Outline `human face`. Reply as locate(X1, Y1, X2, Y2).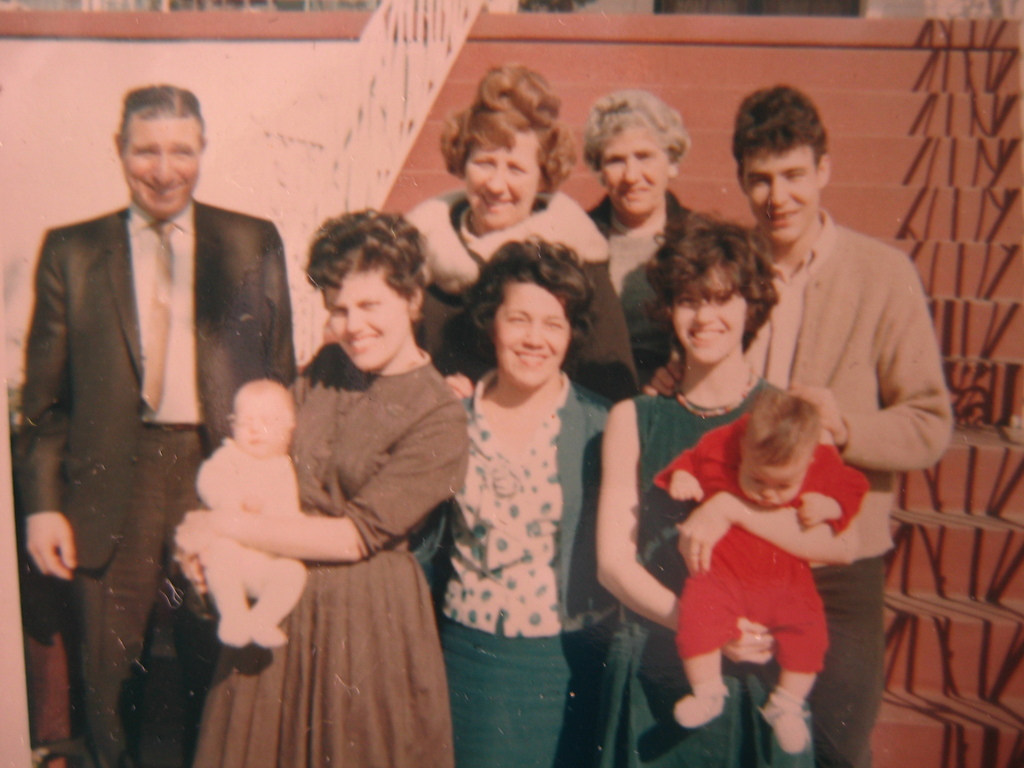
locate(600, 115, 674, 213).
